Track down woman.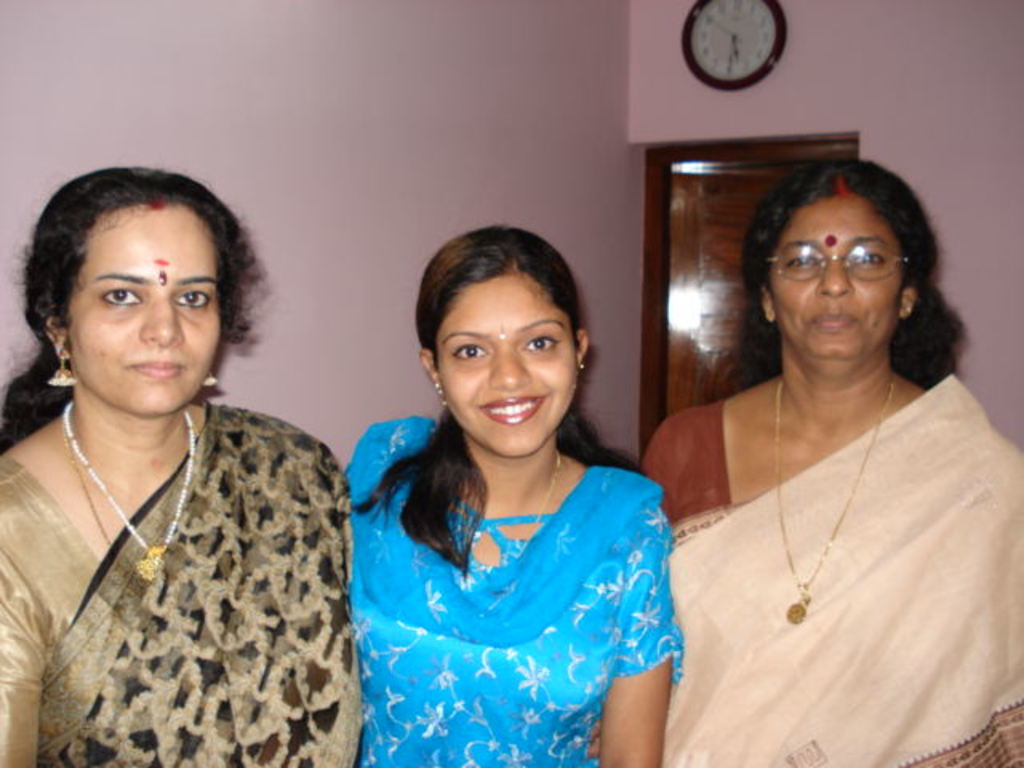
Tracked to BBox(347, 226, 686, 766).
